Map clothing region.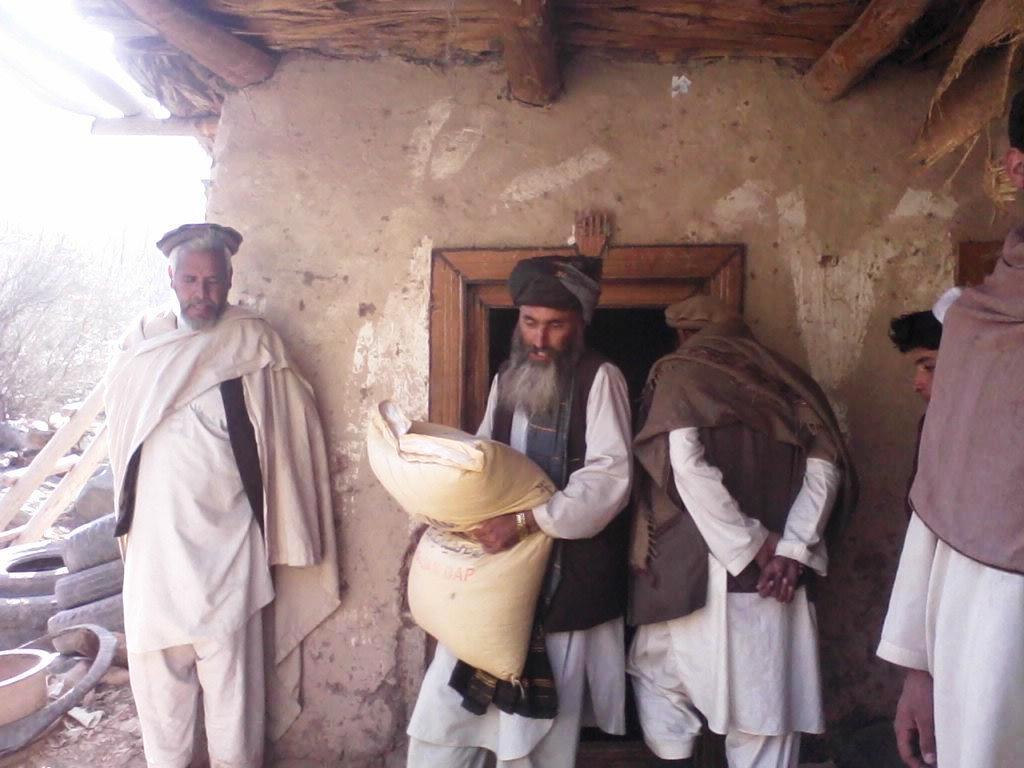
Mapped to <box>879,223,1023,767</box>.
